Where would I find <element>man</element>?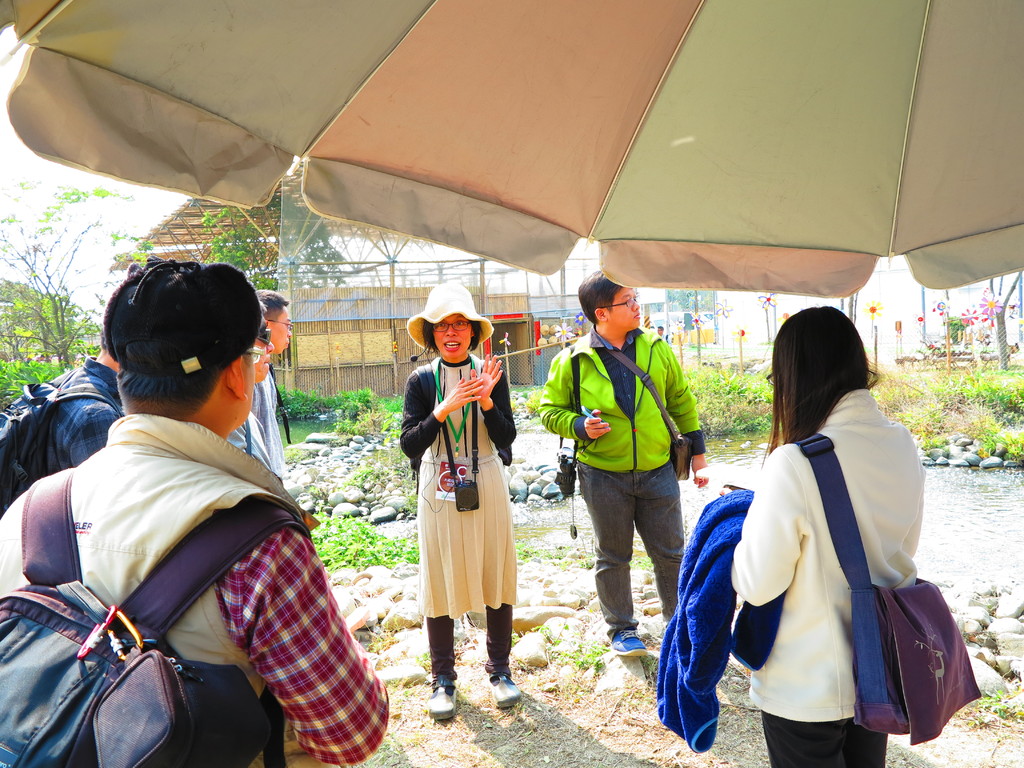
At box(536, 267, 709, 664).
